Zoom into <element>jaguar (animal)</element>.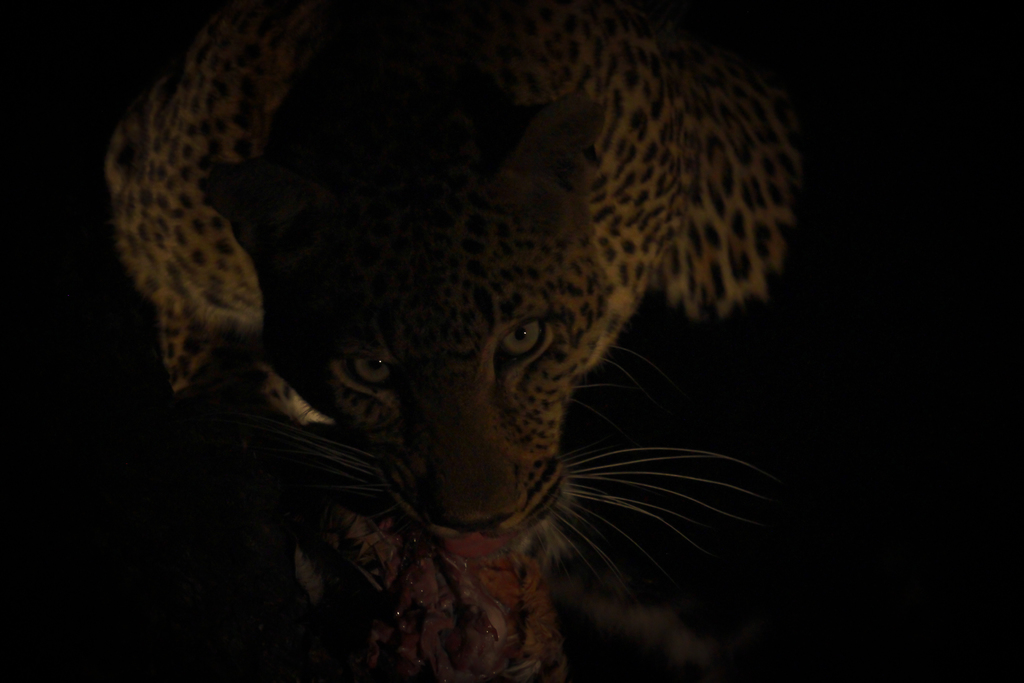
Zoom target: rect(94, 0, 808, 595).
